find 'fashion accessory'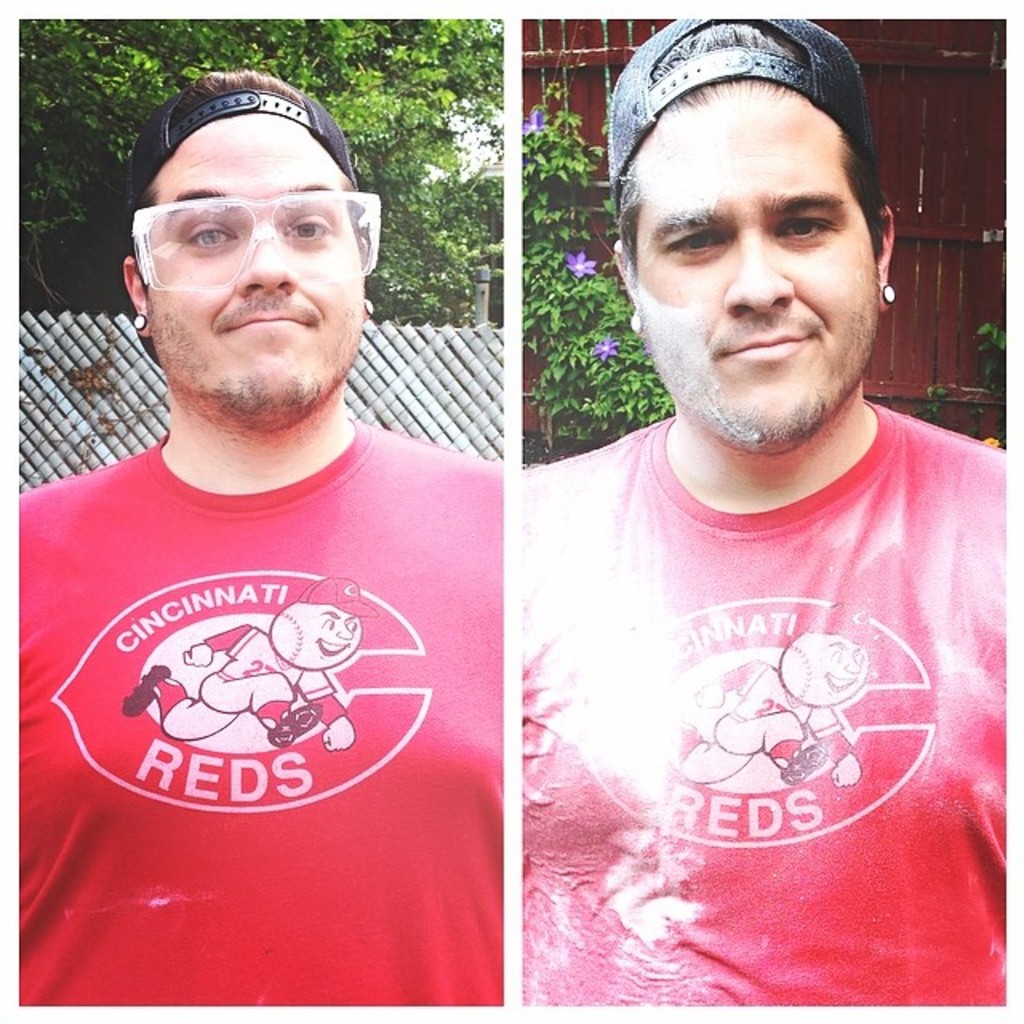
box=[134, 192, 384, 294]
